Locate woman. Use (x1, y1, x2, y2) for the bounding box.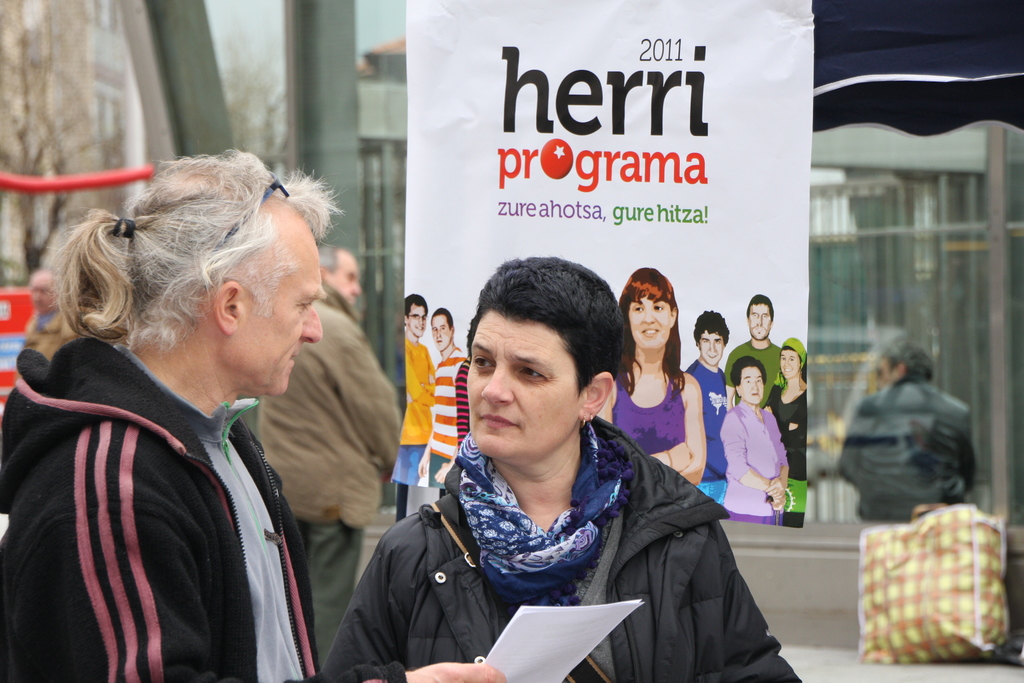
(761, 337, 806, 514).
